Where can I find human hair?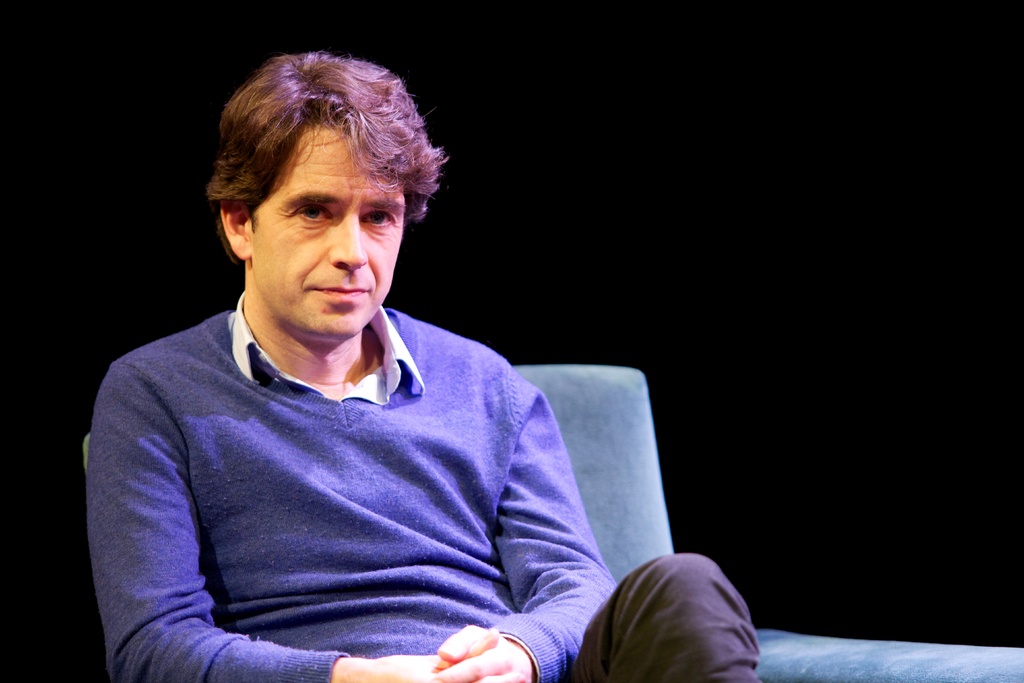
You can find it at {"left": 206, "top": 43, "right": 424, "bottom": 295}.
